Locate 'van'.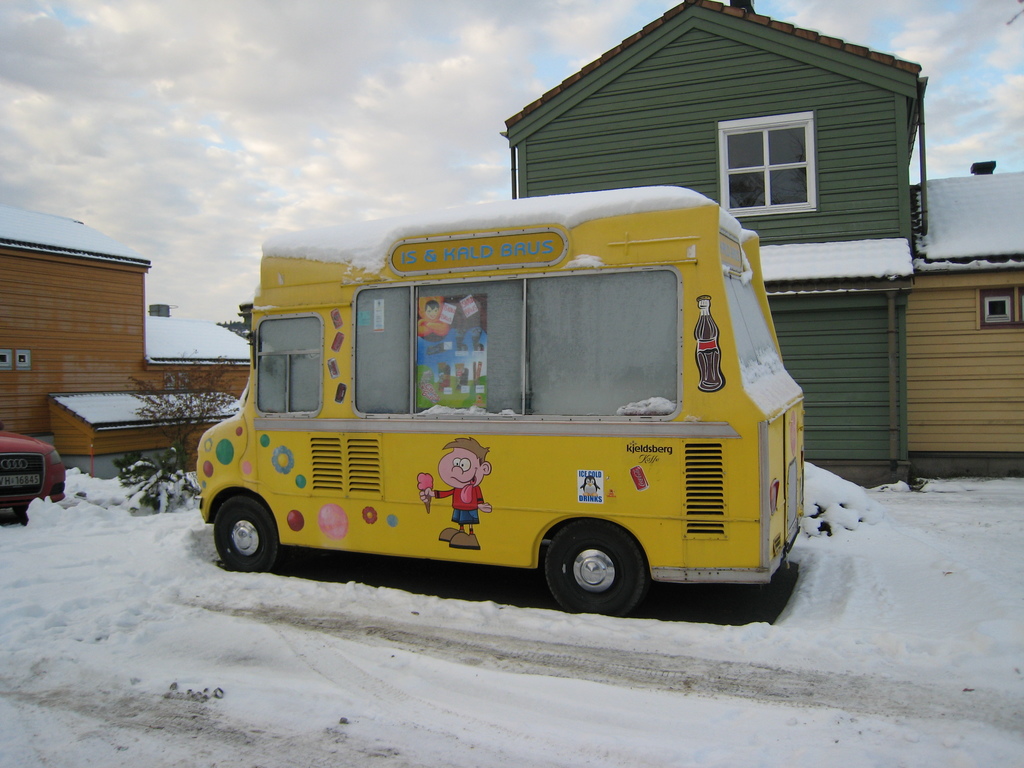
Bounding box: rect(189, 195, 808, 617).
